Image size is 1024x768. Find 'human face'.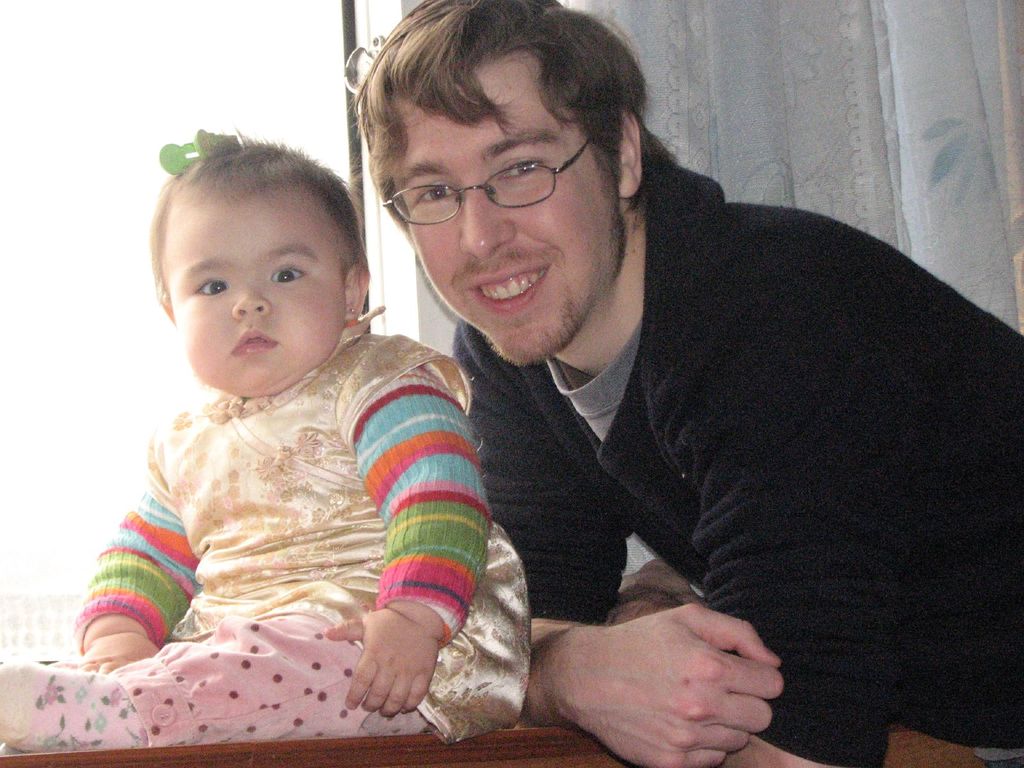
bbox=(377, 39, 640, 364).
